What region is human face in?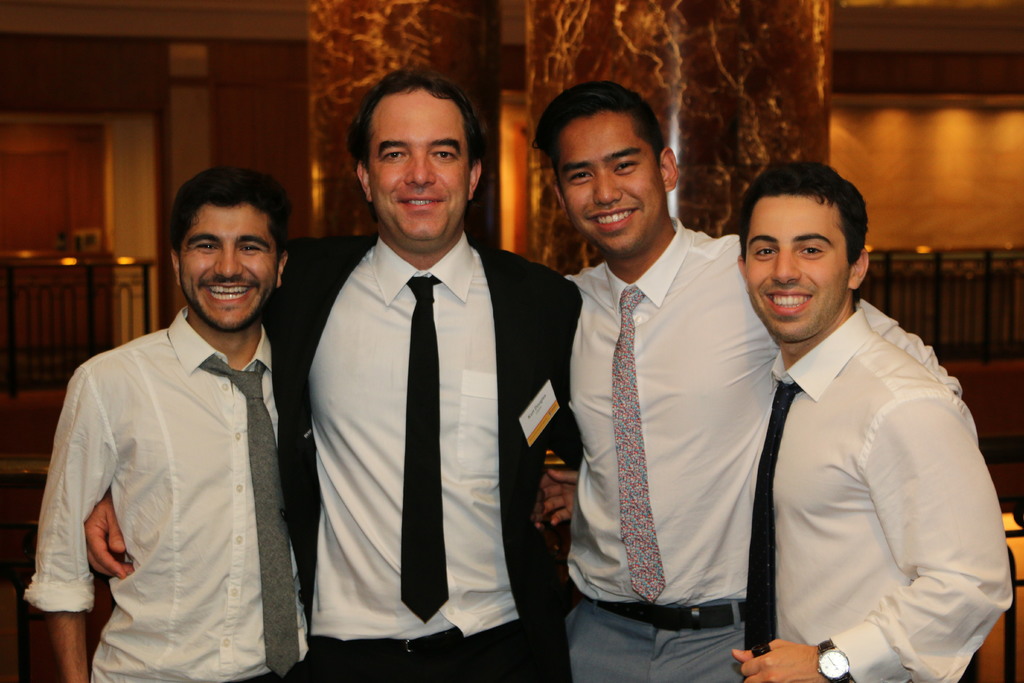
bbox=(563, 113, 665, 256).
